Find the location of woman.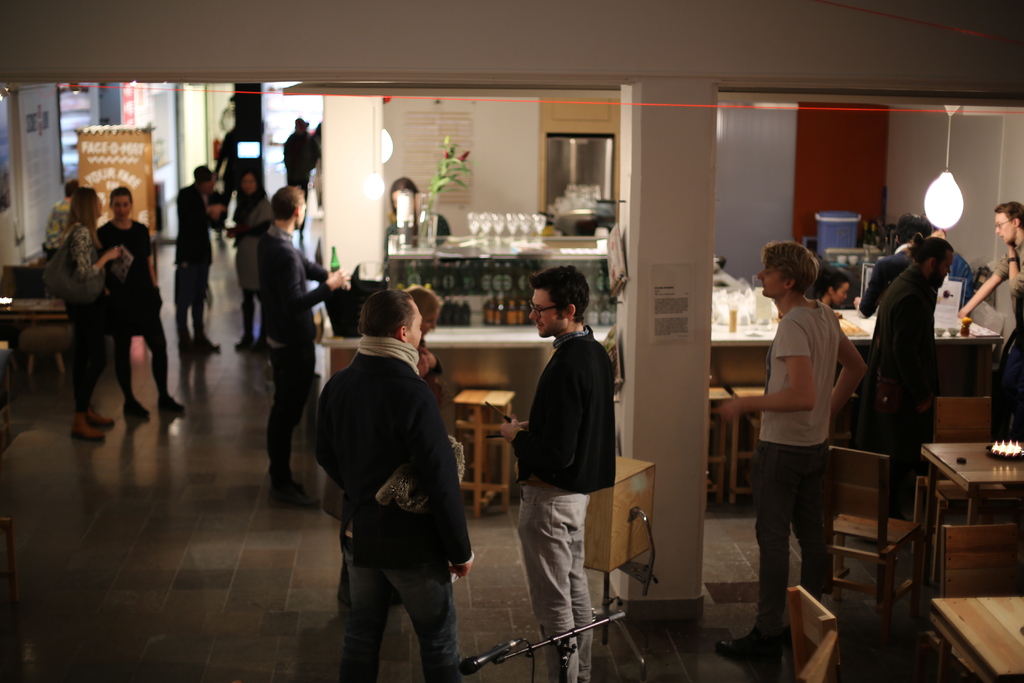
Location: bbox=(400, 283, 445, 387).
